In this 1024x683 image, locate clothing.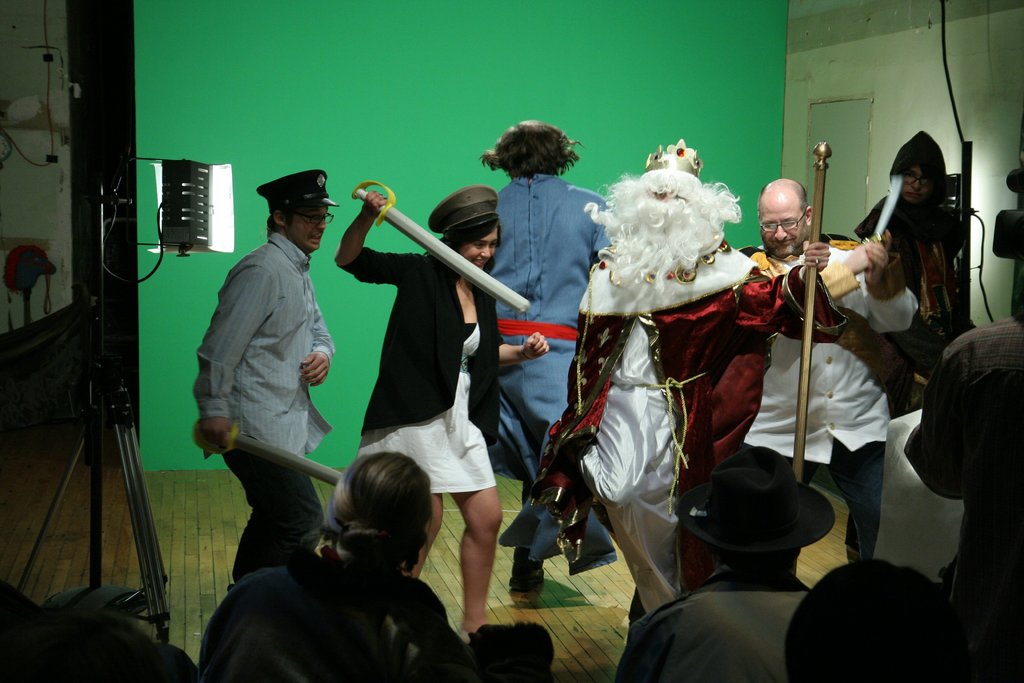
Bounding box: [x1=336, y1=243, x2=508, y2=493].
